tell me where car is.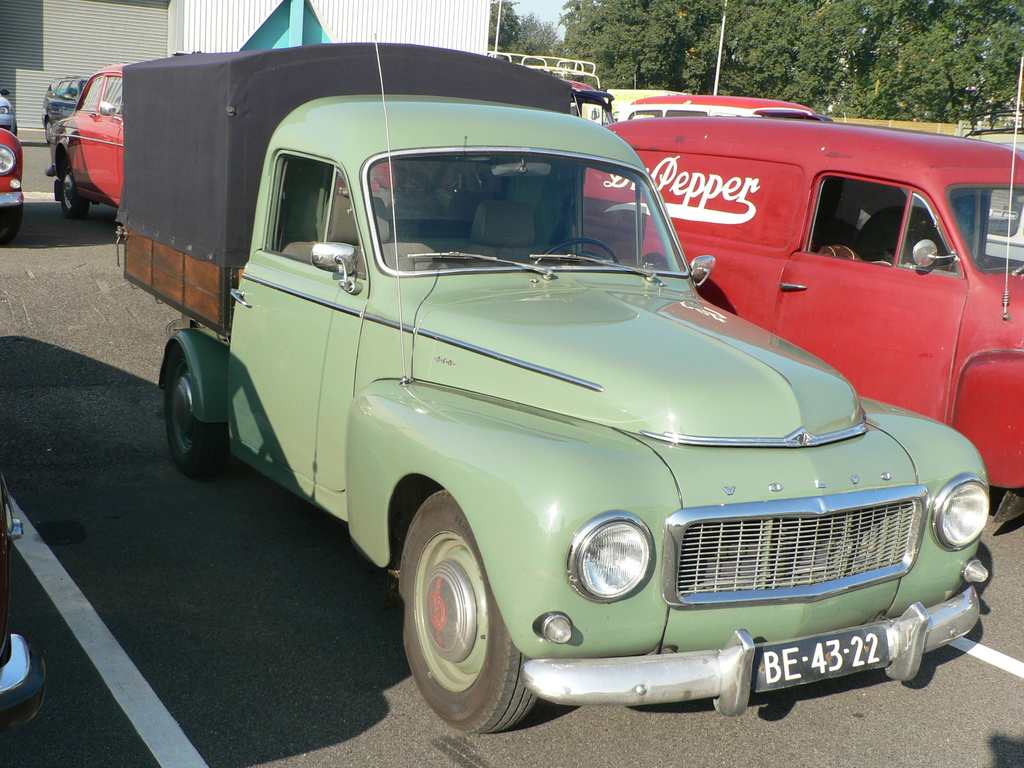
car is at Rect(616, 94, 815, 120).
